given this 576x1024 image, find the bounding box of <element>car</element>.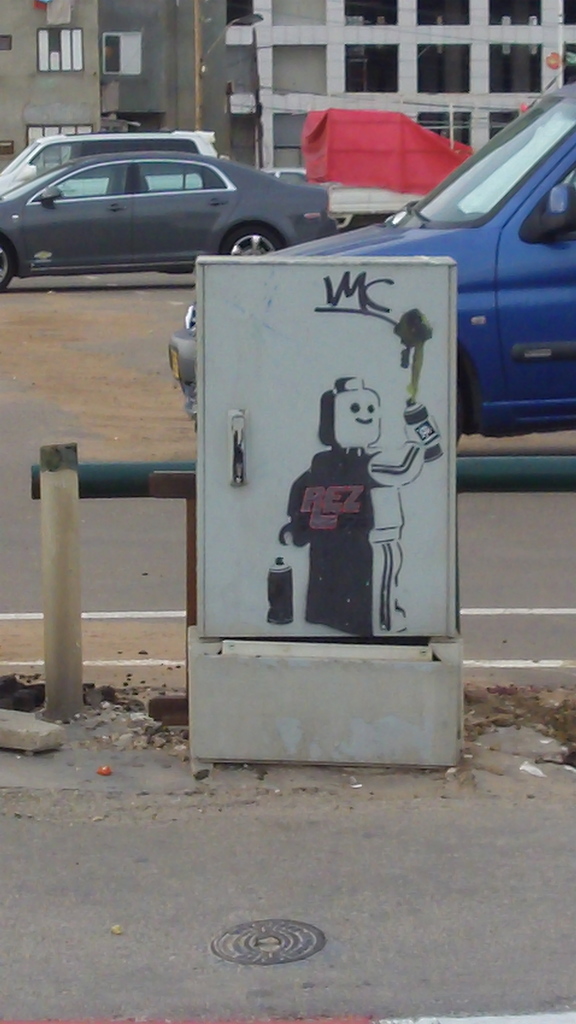
(0, 147, 336, 275).
